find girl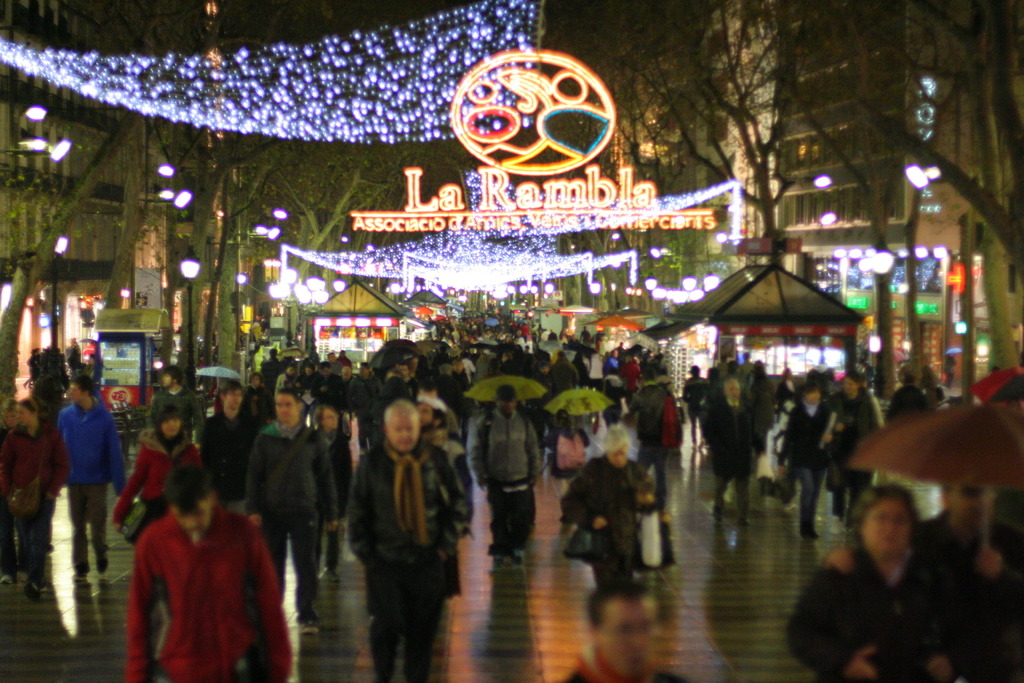
crop(1, 395, 69, 594)
